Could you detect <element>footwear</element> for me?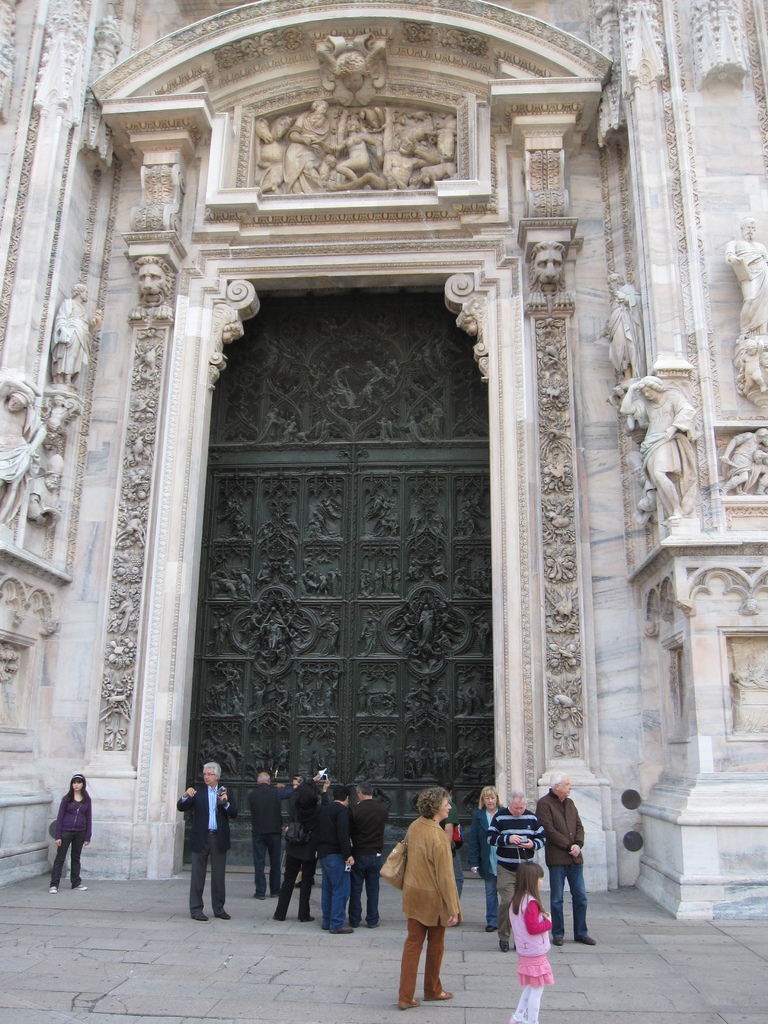
Detection result: Rect(195, 913, 209, 922).
